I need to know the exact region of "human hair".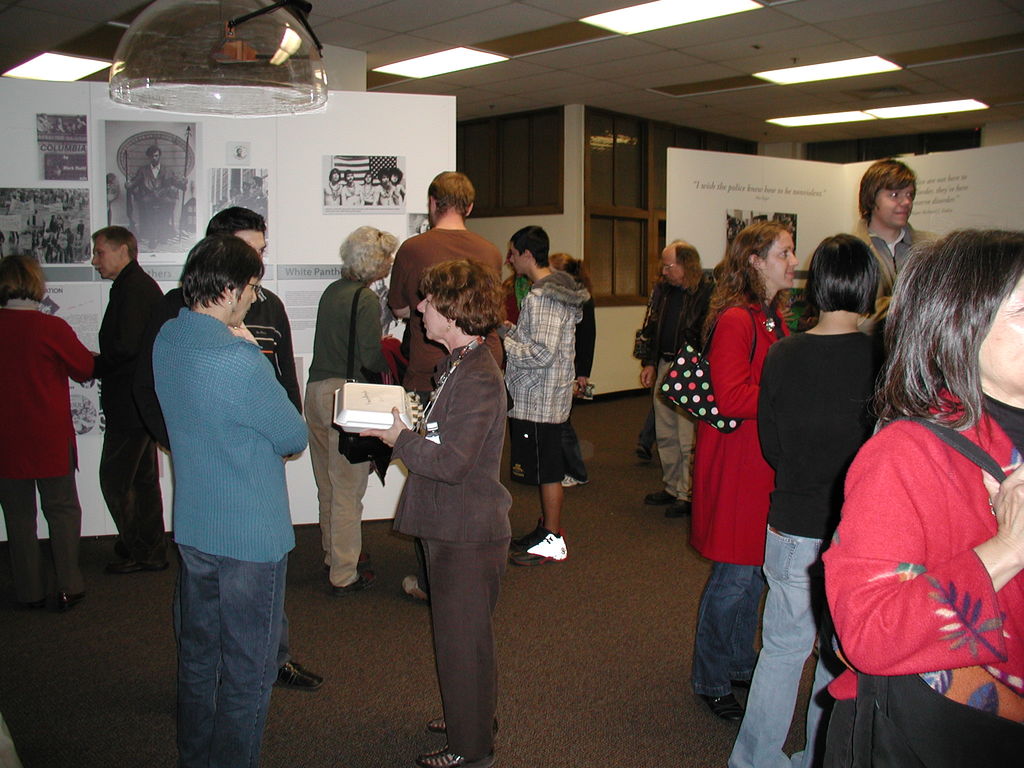
Region: select_region(0, 253, 45, 300).
